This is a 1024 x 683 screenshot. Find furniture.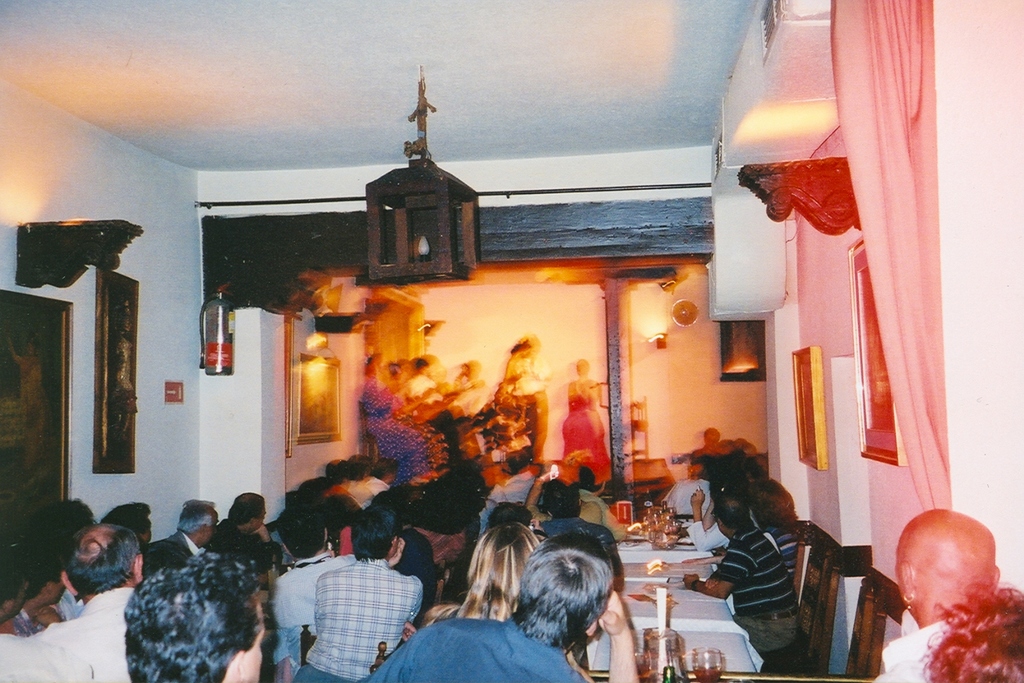
Bounding box: bbox(841, 568, 906, 682).
